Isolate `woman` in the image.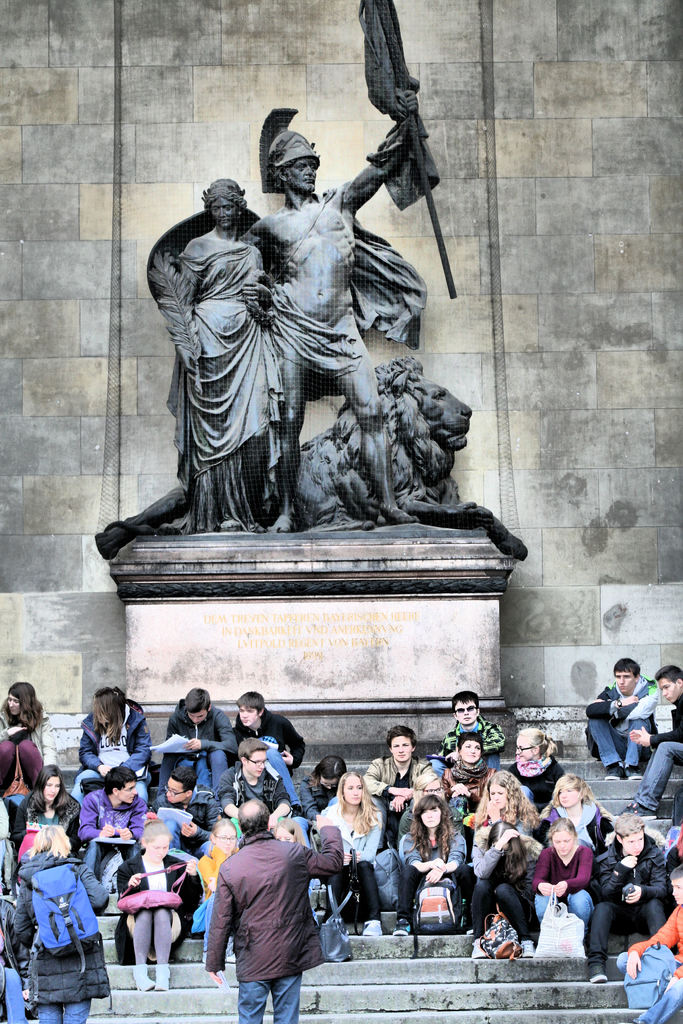
Isolated region: region(111, 822, 204, 991).
